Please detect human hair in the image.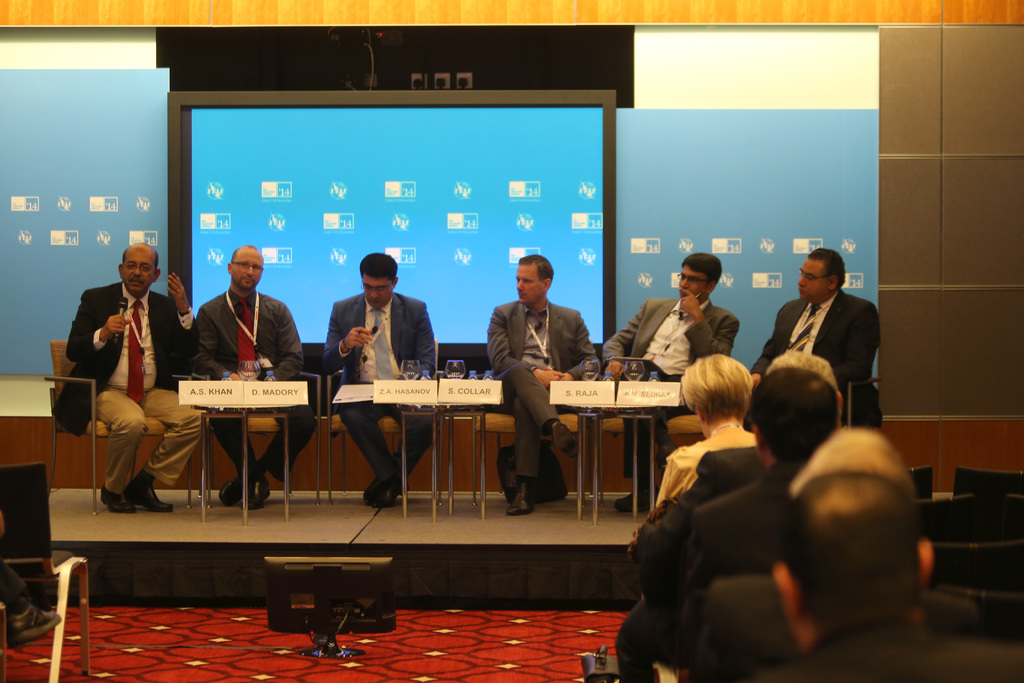
{"left": 683, "top": 252, "right": 723, "bottom": 286}.
